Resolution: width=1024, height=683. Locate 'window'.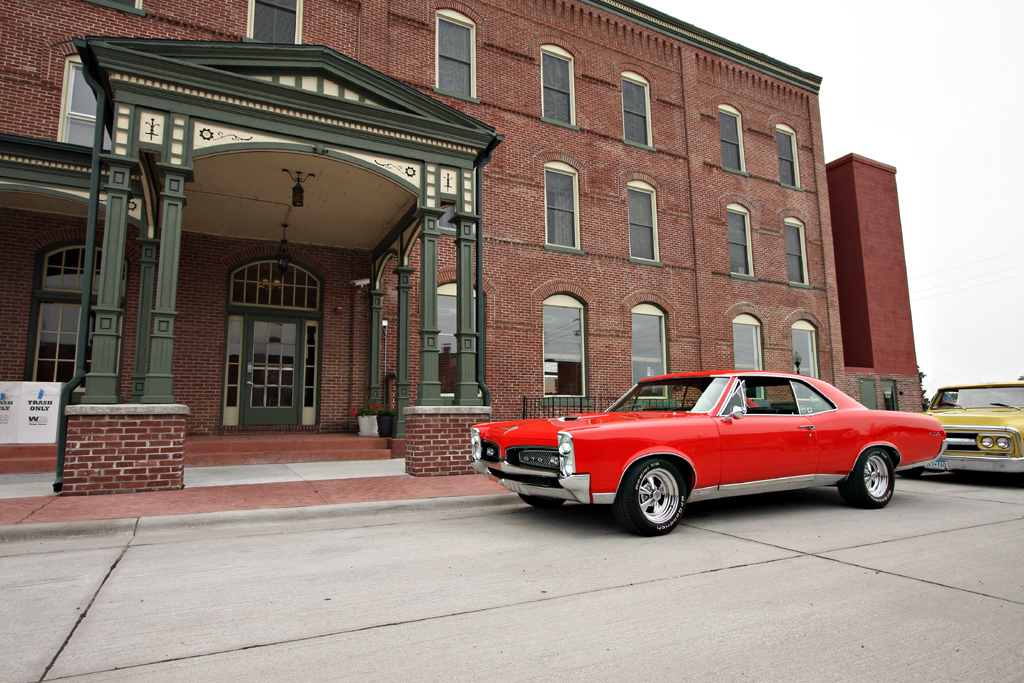
select_region(626, 175, 664, 263).
